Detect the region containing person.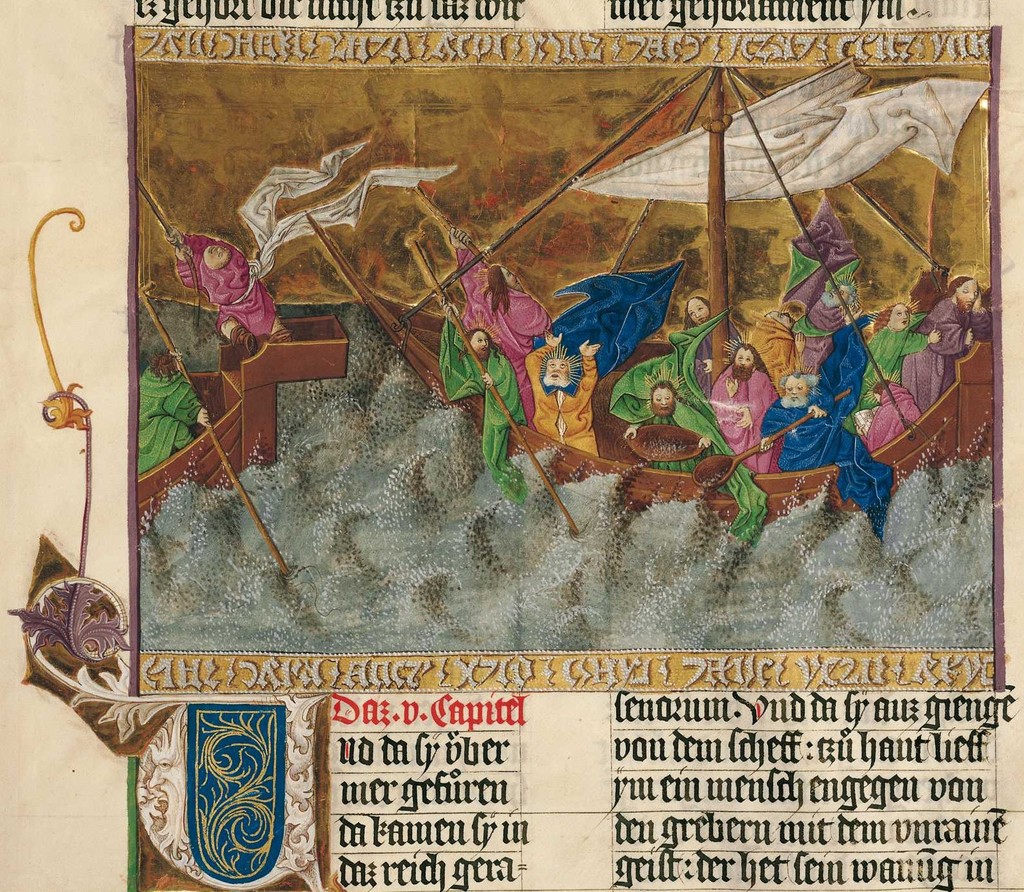
box=[895, 268, 995, 416].
